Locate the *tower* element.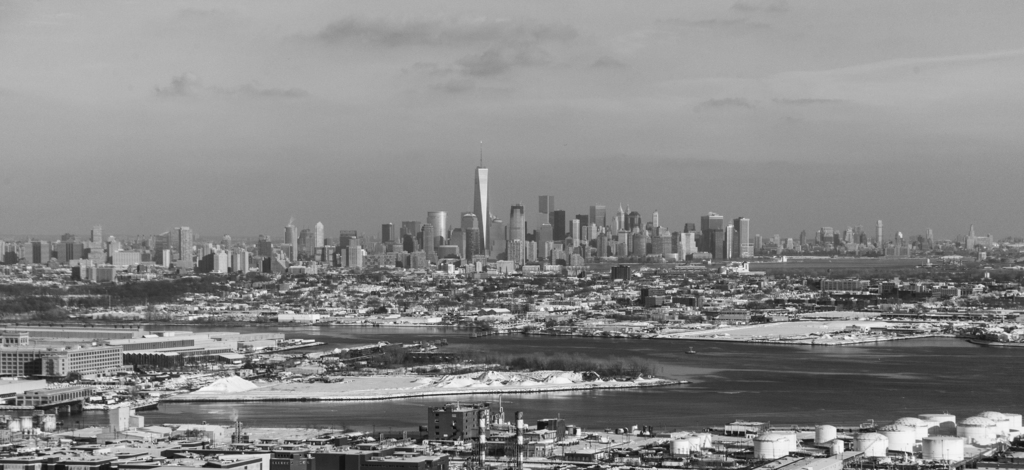
Element bbox: x1=508 y1=204 x2=528 y2=263.
